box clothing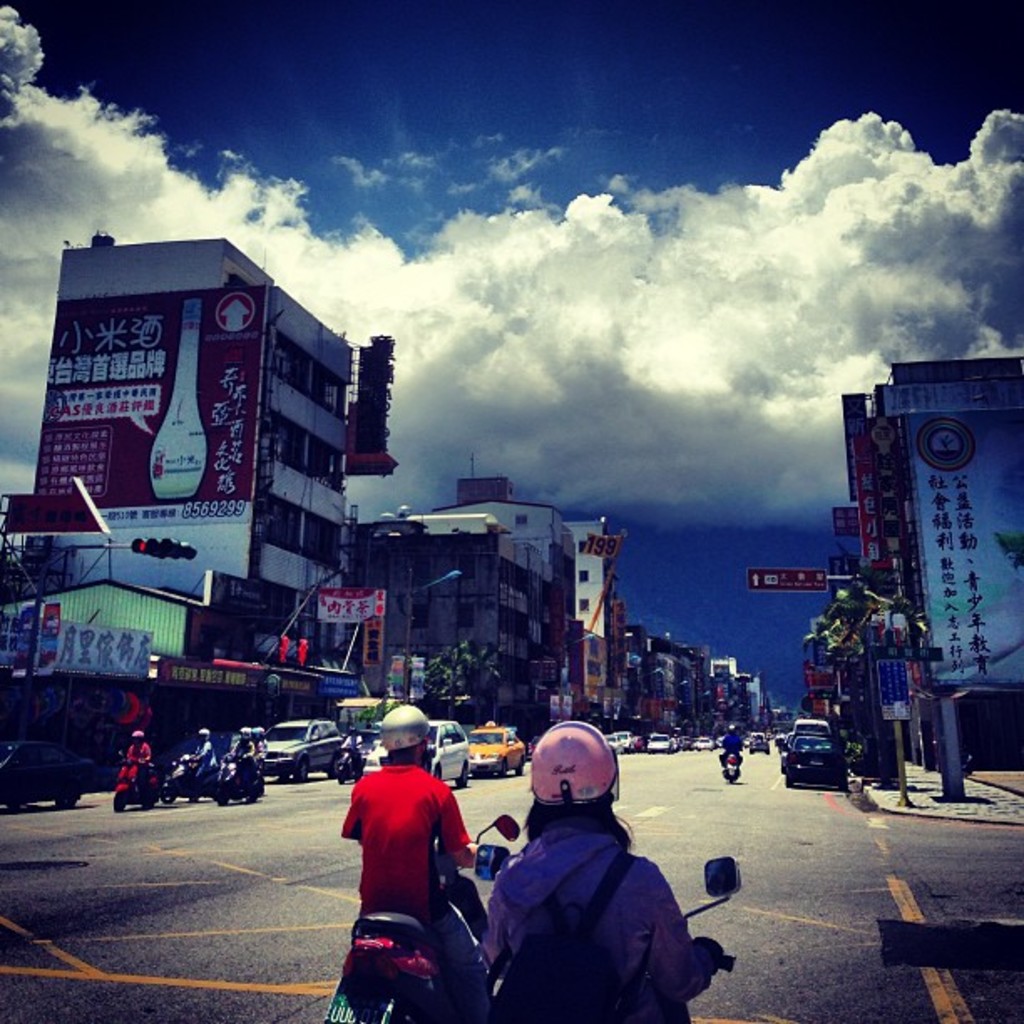
341/756/460/927
